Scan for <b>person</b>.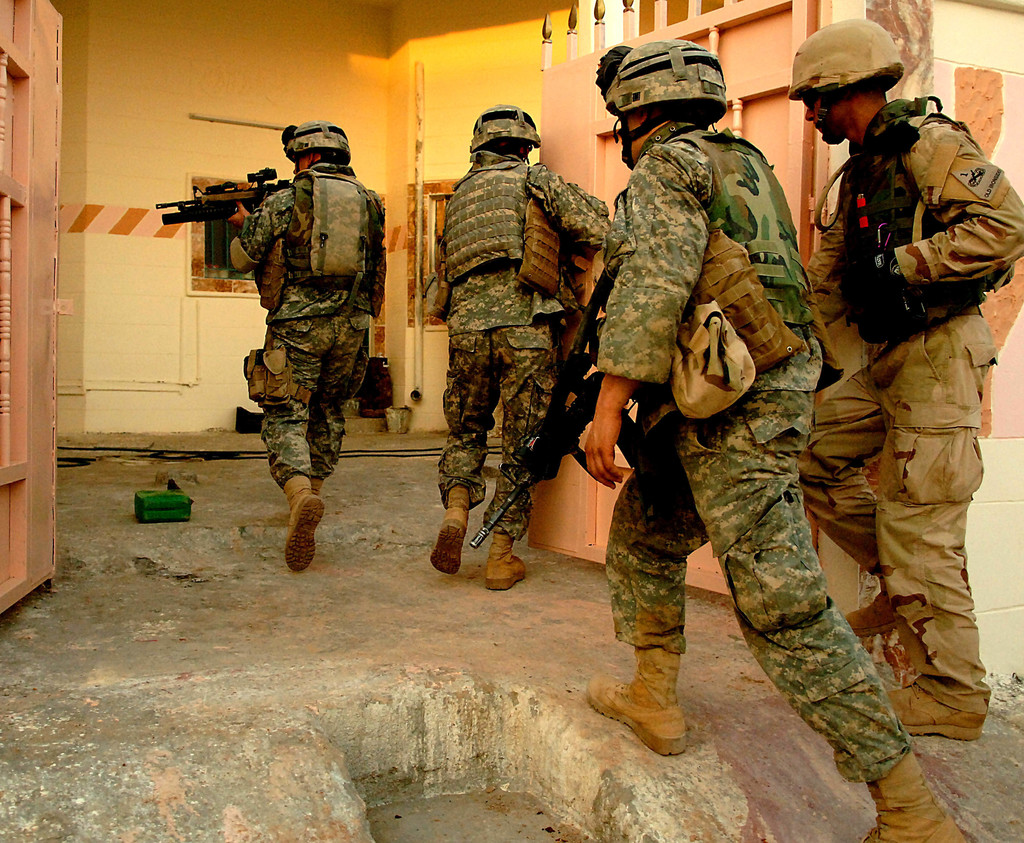
Scan result: pyautogui.locateOnScreen(424, 100, 618, 597).
